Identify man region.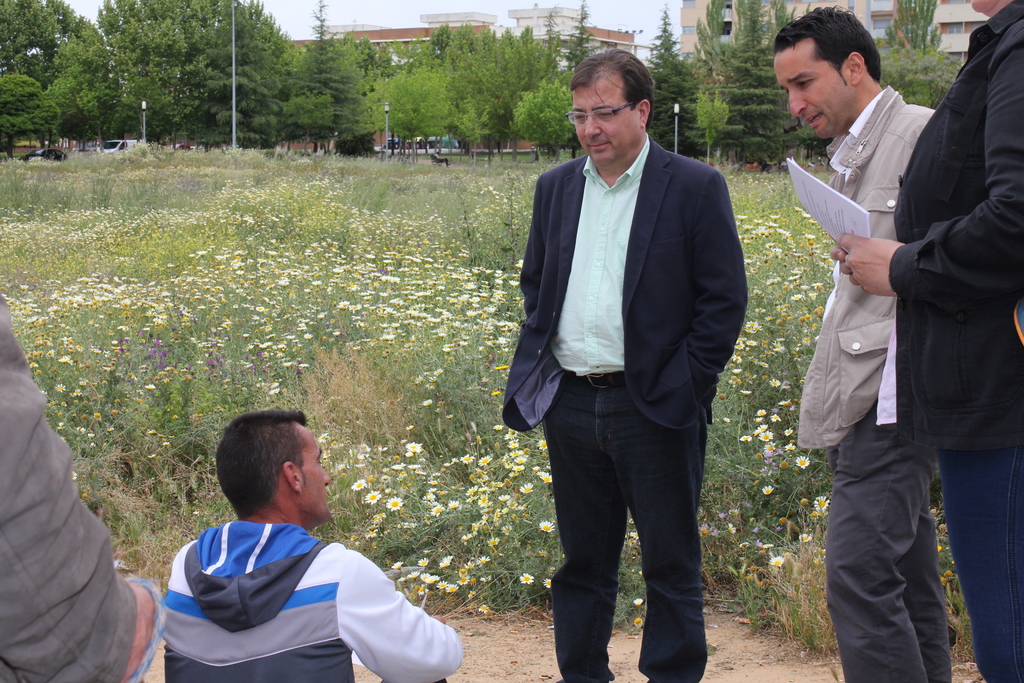
Region: detection(765, 7, 946, 682).
